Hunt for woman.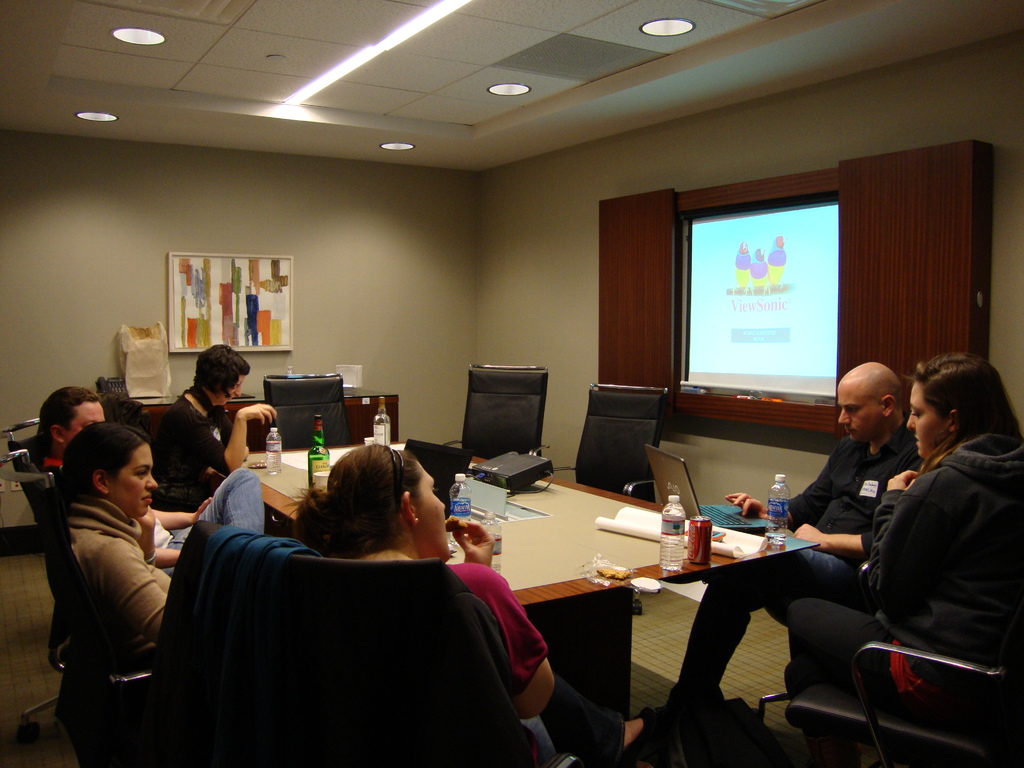
Hunted down at 51 417 188 635.
